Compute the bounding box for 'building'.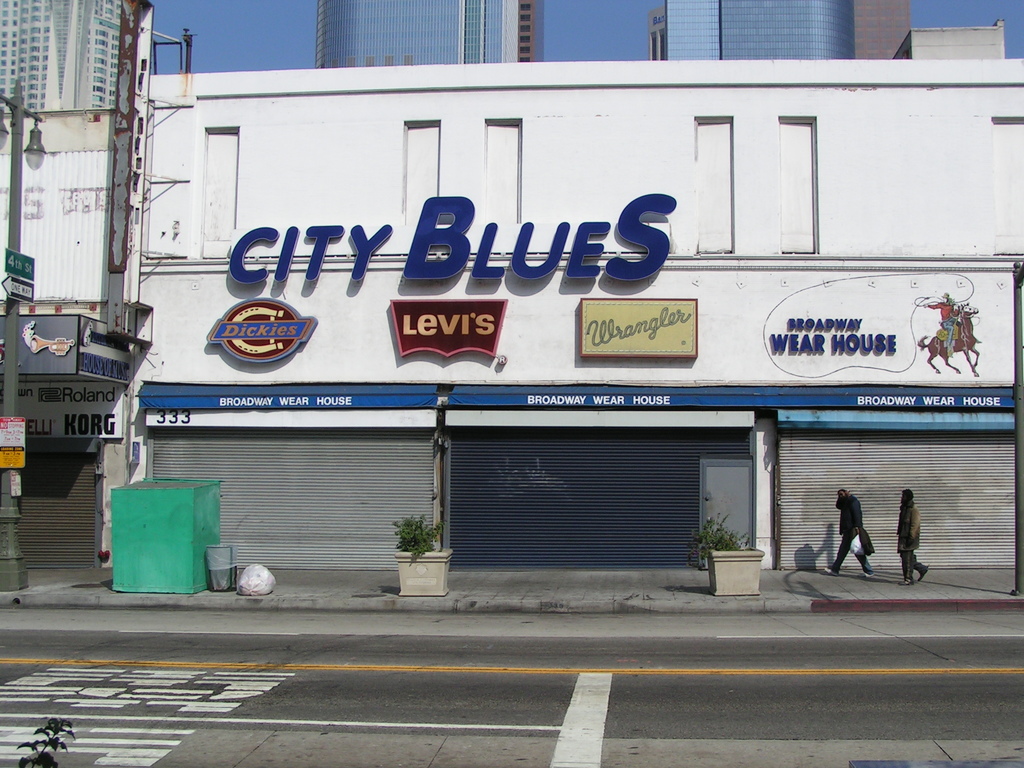
<box>315,0,543,70</box>.
